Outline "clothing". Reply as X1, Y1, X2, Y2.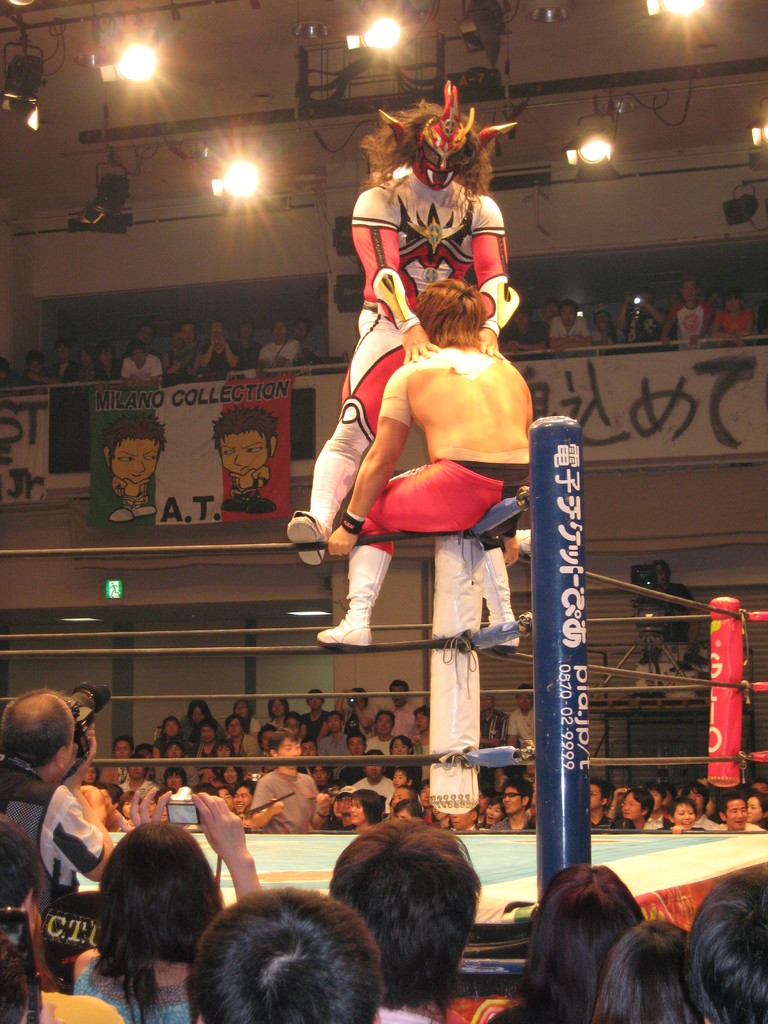
298, 169, 532, 564.
